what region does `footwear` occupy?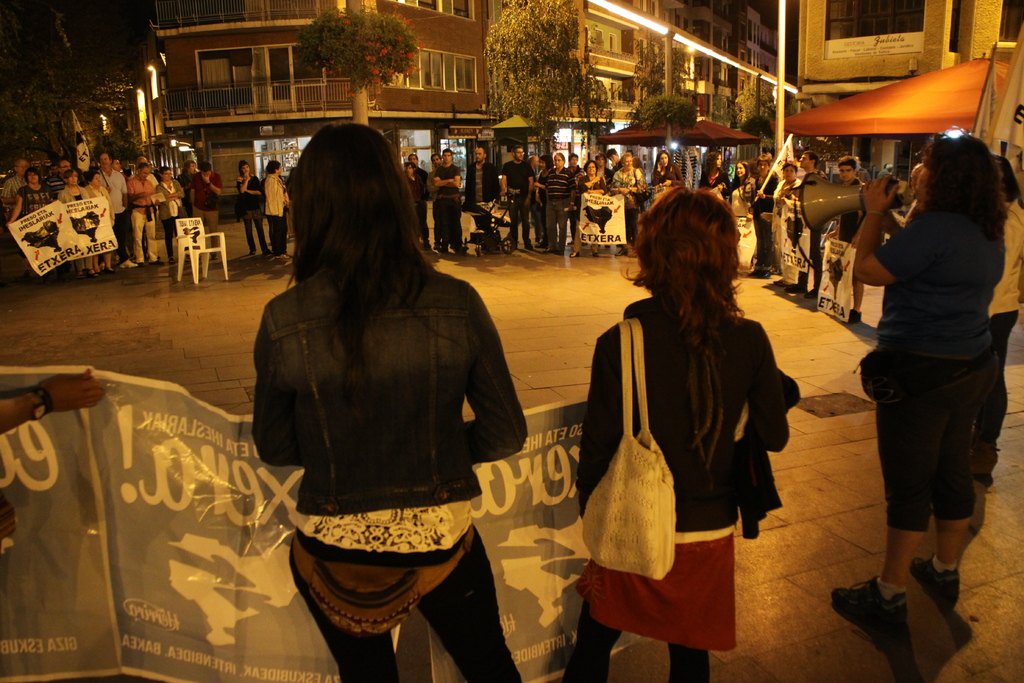
bbox(248, 250, 257, 256).
